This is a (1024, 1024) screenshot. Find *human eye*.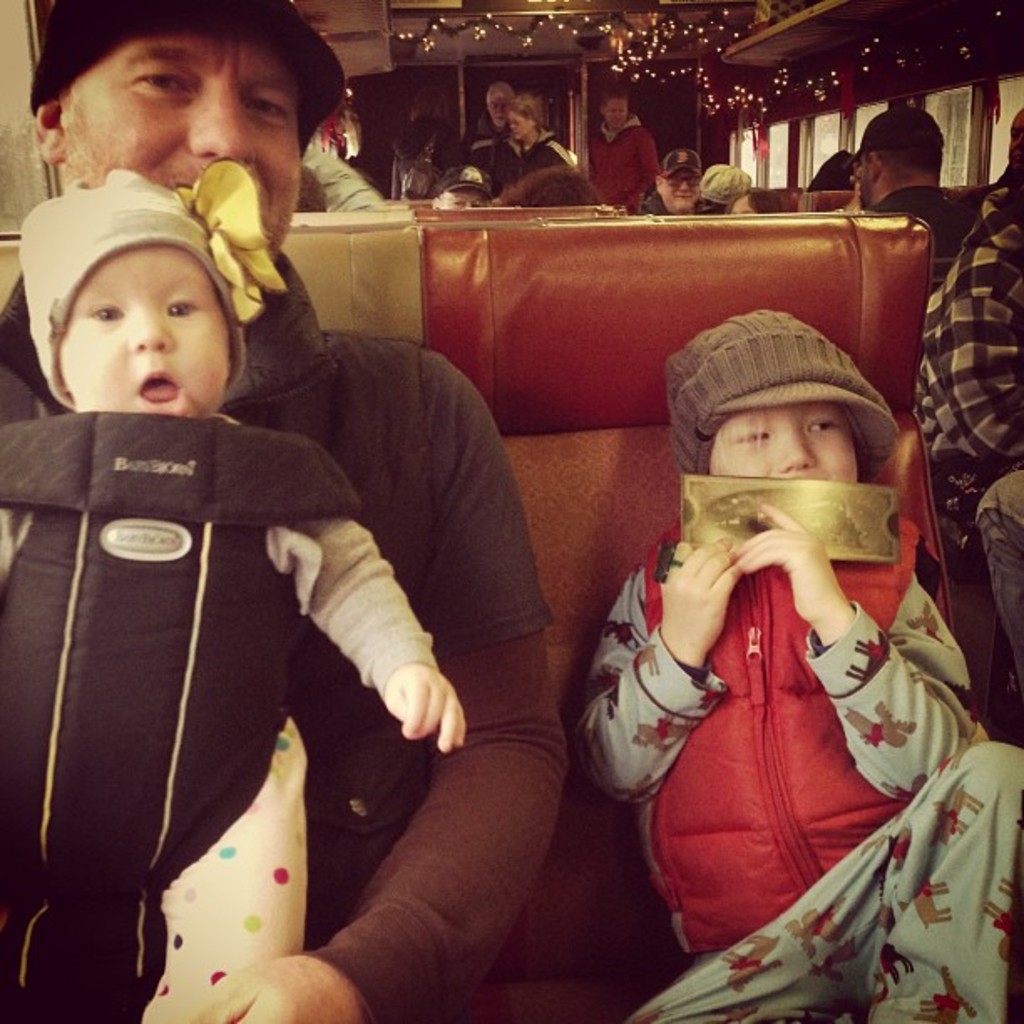
Bounding box: rect(84, 301, 127, 330).
